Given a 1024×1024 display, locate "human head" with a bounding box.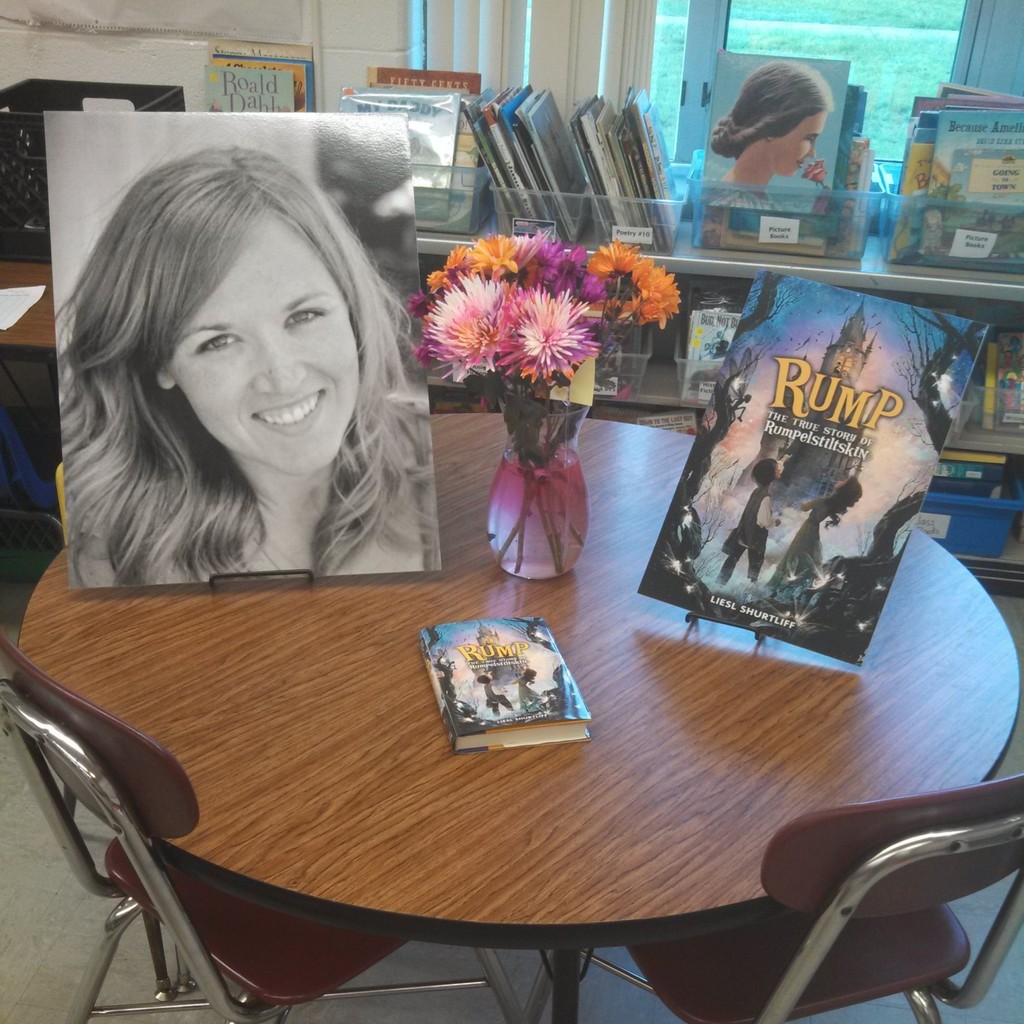
Located: x1=750 y1=460 x2=778 y2=481.
